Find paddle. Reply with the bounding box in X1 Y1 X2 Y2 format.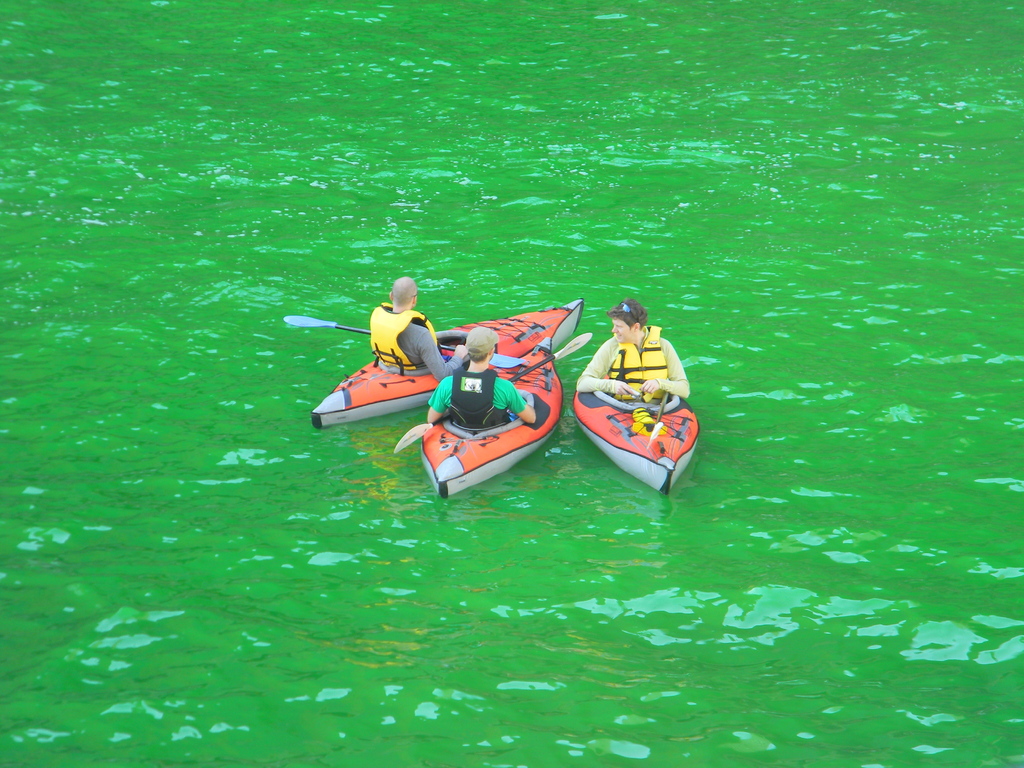
394 332 595 455.
